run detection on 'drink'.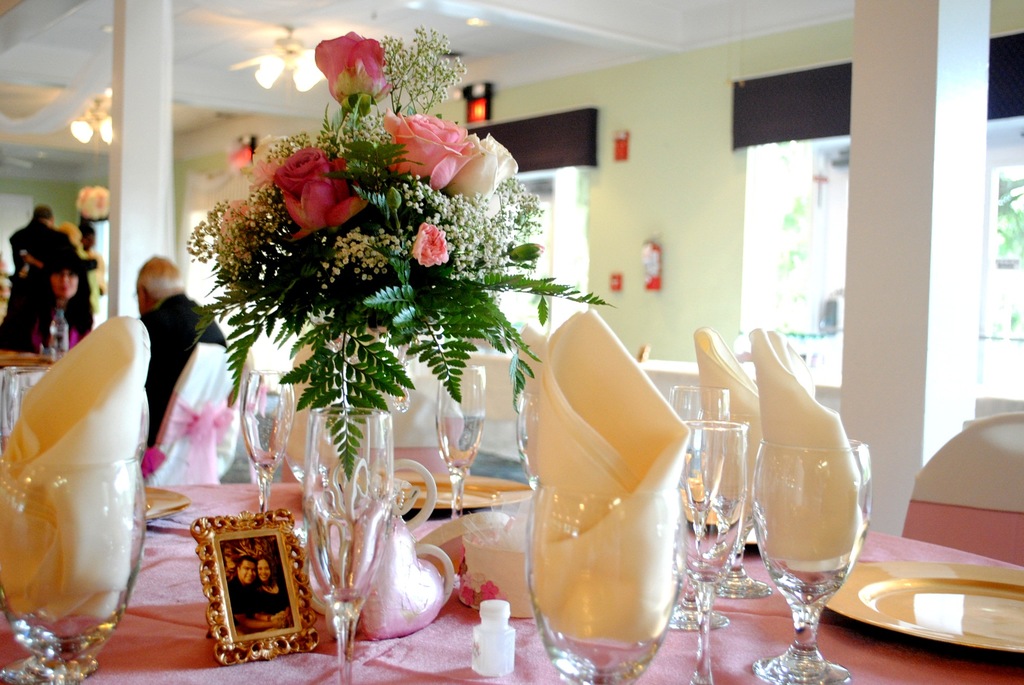
Result: x1=432, y1=416, x2=483, y2=473.
